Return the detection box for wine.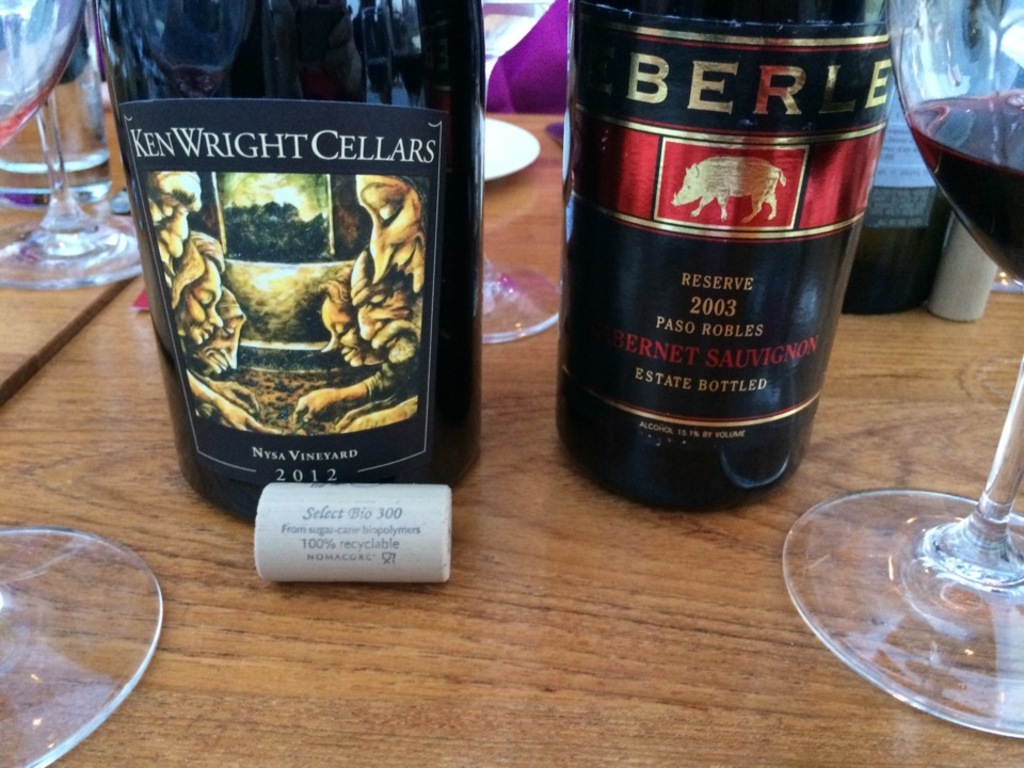
896/79/1023/292.
